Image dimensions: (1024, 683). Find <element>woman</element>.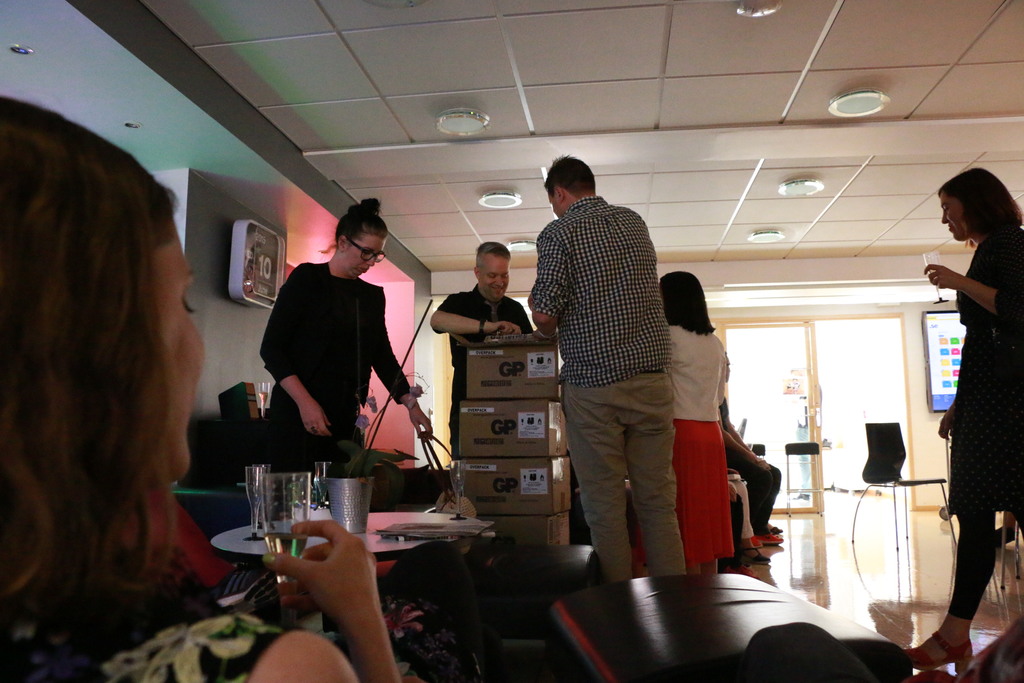
[0,88,414,682].
